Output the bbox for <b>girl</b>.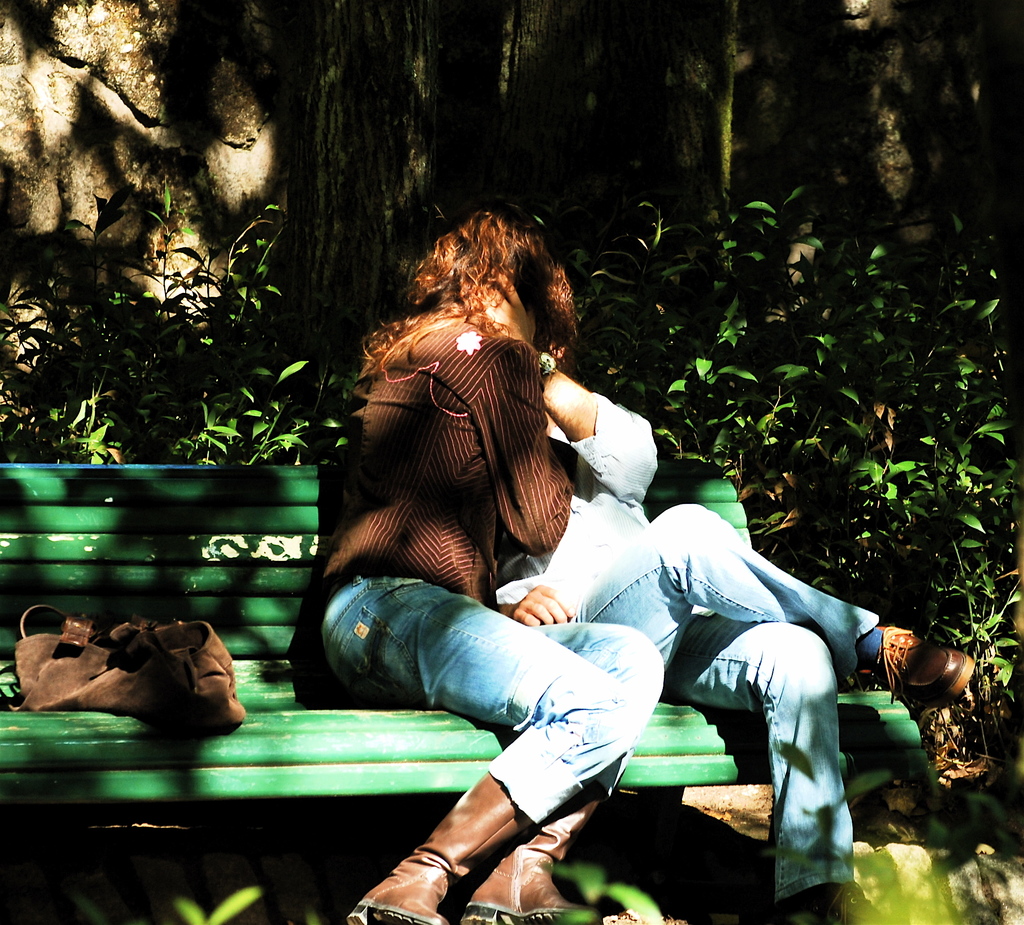
box=[312, 202, 668, 924].
